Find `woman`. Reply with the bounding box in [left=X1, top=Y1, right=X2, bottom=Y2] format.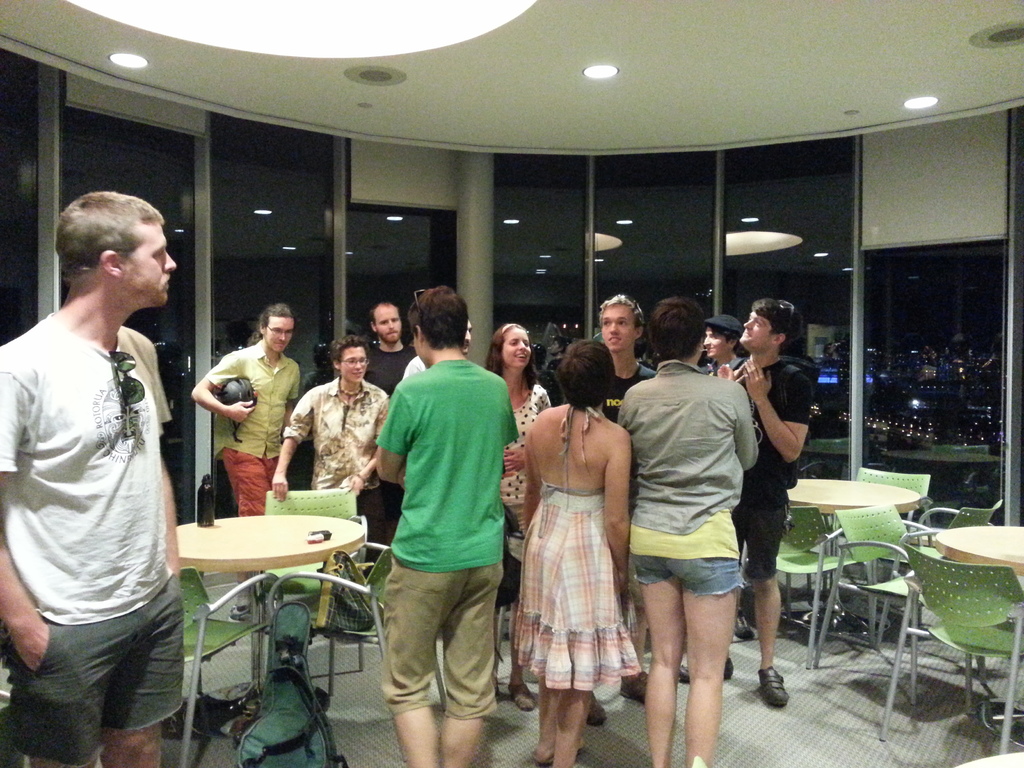
[left=511, top=349, right=636, bottom=737].
